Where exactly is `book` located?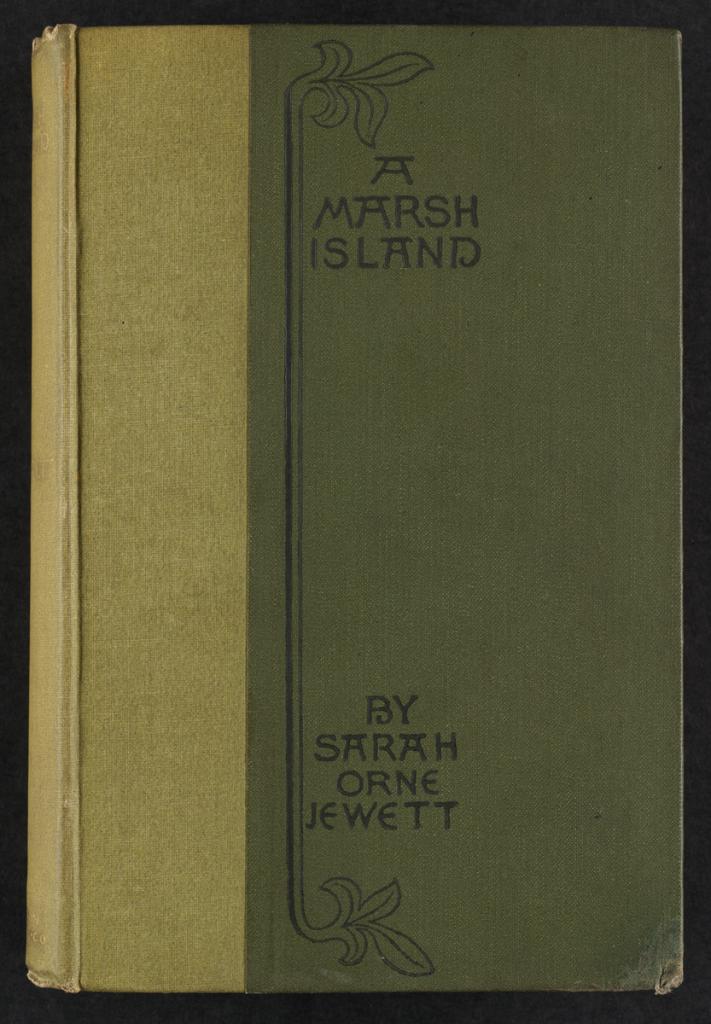
Its bounding box is box(5, 21, 679, 1000).
